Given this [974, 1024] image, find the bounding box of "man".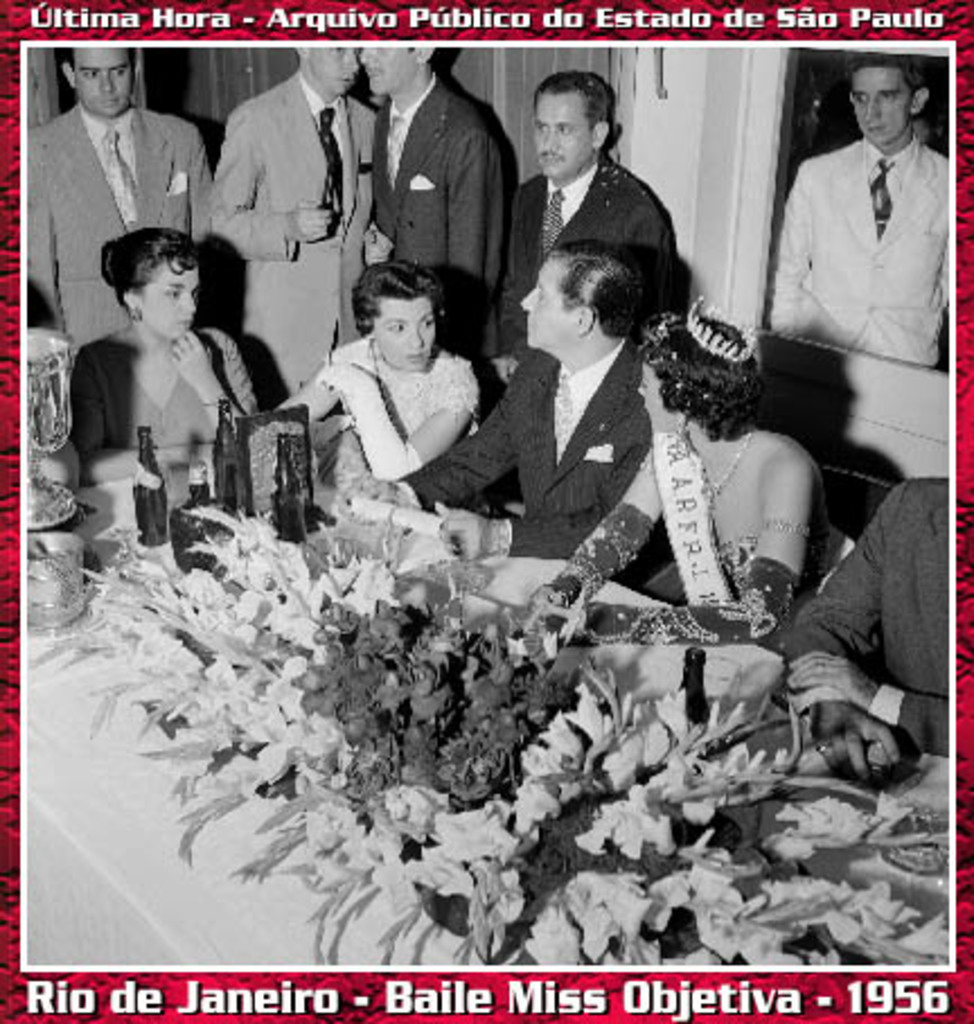
(x1=27, y1=50, x2=214, y2=363).
